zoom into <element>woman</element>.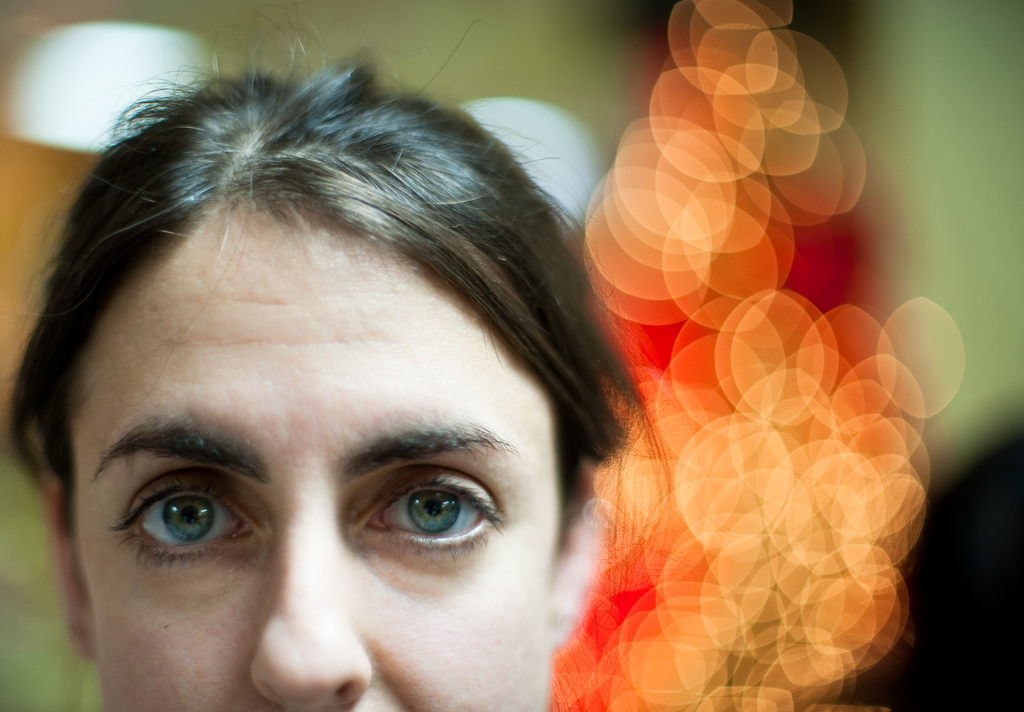
Zoom target: {"left": 3, "top": 0, "right": 669, "bottom": 709}.
